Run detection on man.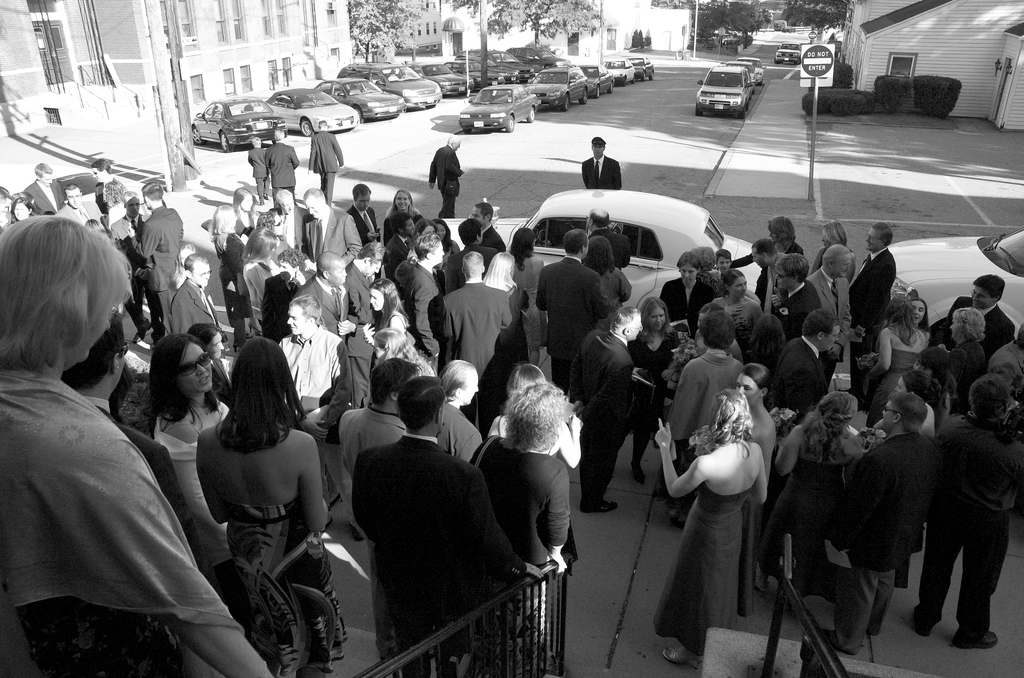
Result: crop(429, 138, 464, 220).
